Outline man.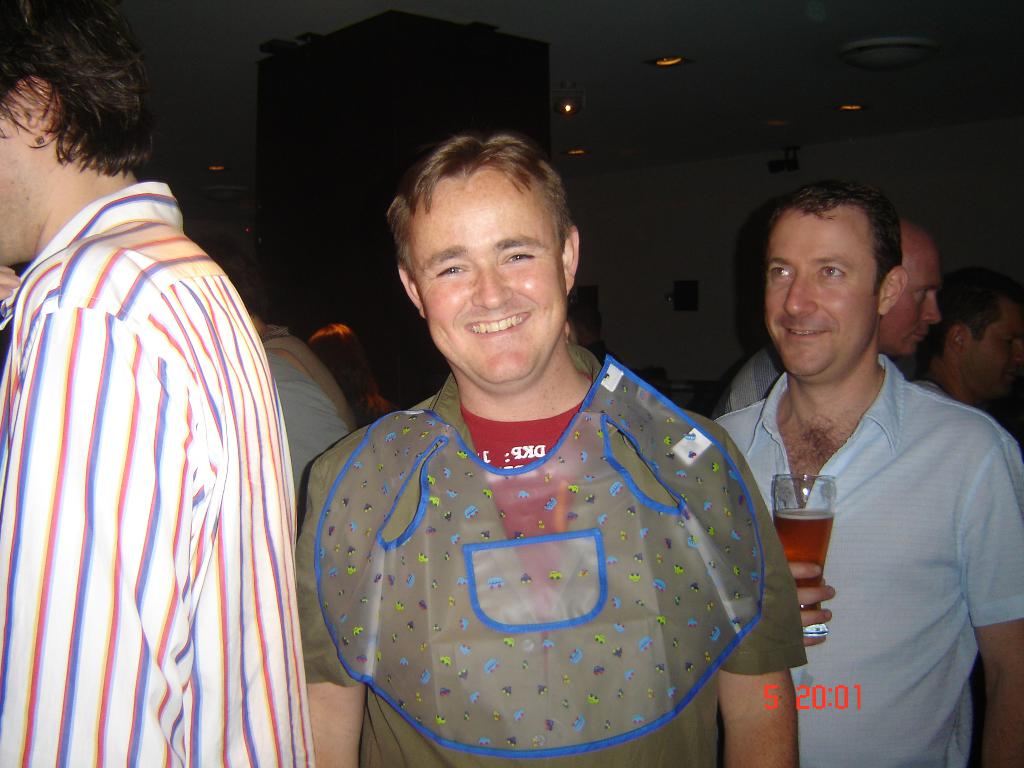
Outline: (712,157,1023,767).
